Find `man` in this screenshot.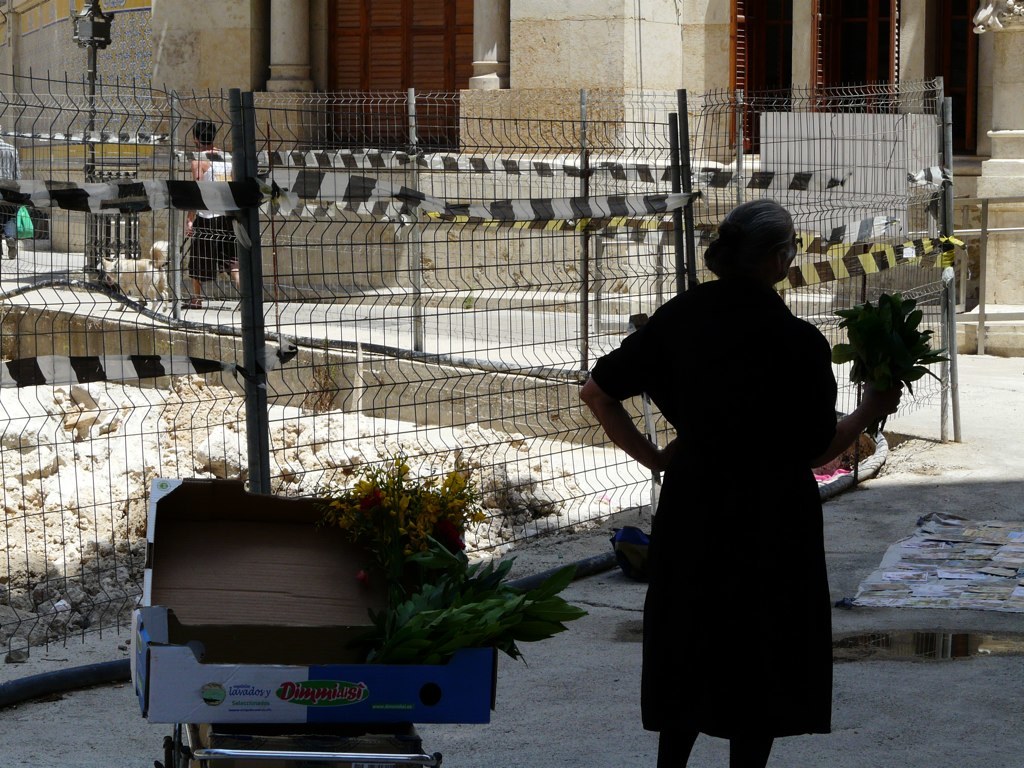
The bounding box for `man` is select_region(181, 111, 245, 307).
